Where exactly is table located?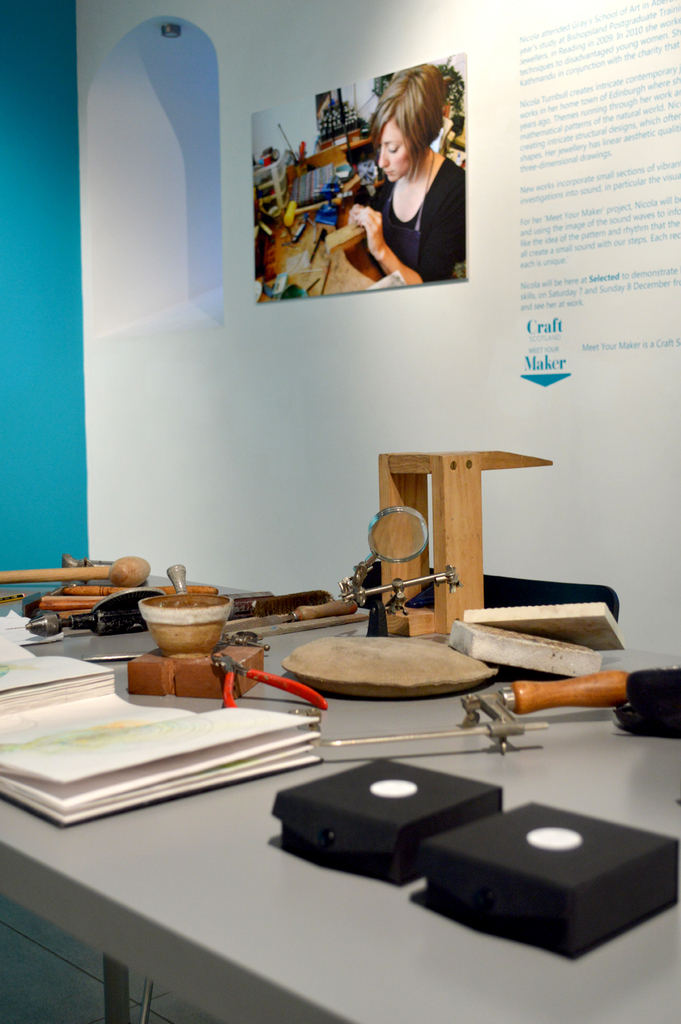
Its bounding box is (0, 567, 680, 1023).
